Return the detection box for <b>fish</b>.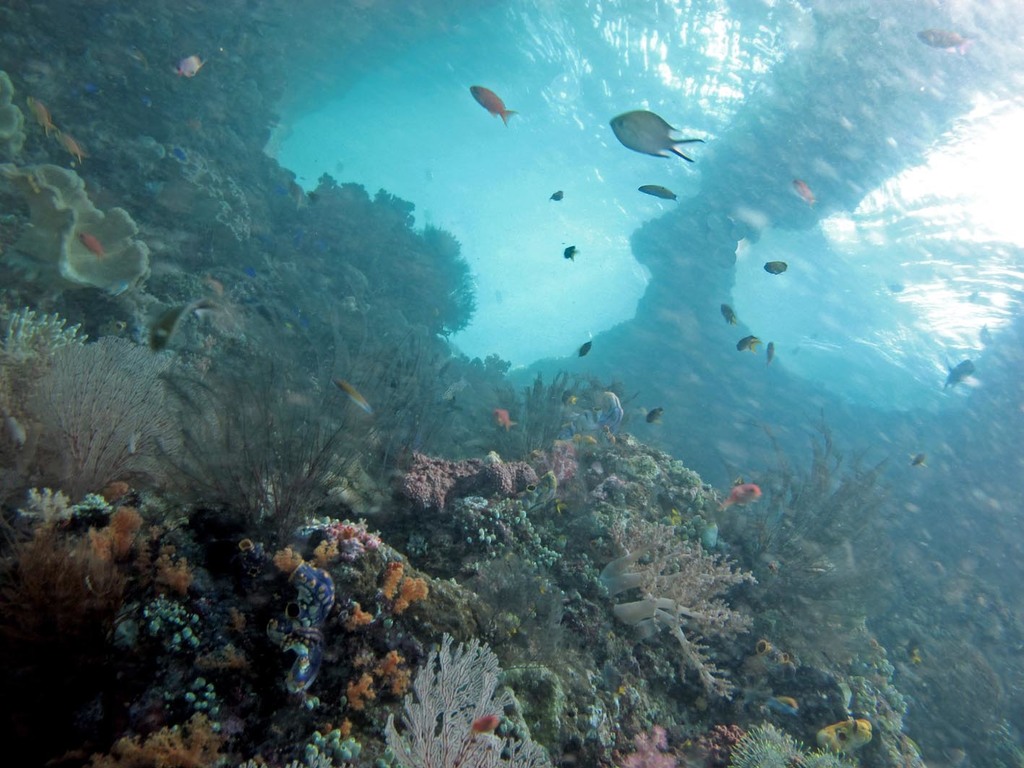
bbox=[637, 184, 680, 203].
